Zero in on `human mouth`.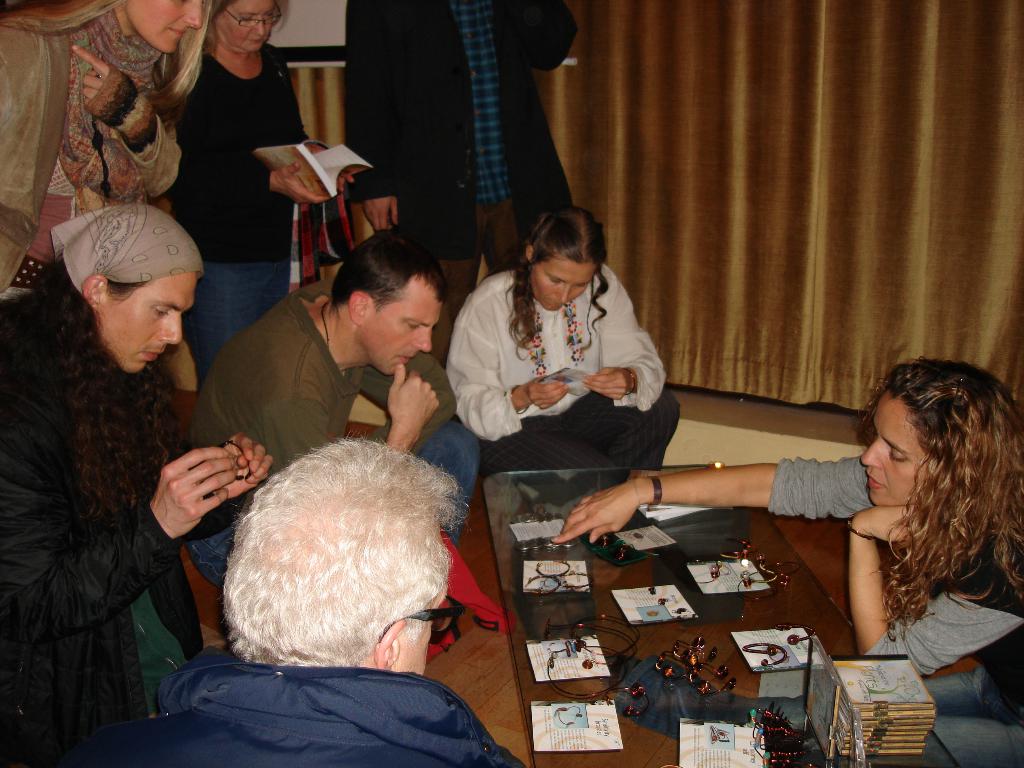
Zeroed in: 143, 348, 167, 365.
